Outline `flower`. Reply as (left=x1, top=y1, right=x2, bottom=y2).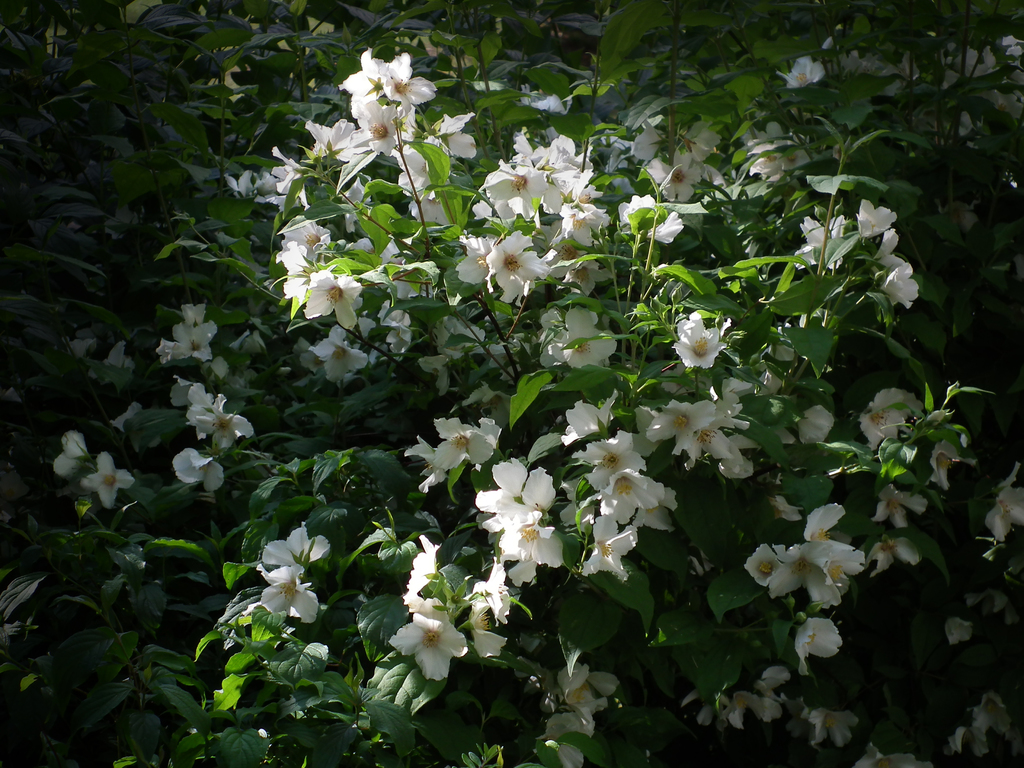
(left=174, top=449, right=230, bottom=493).
